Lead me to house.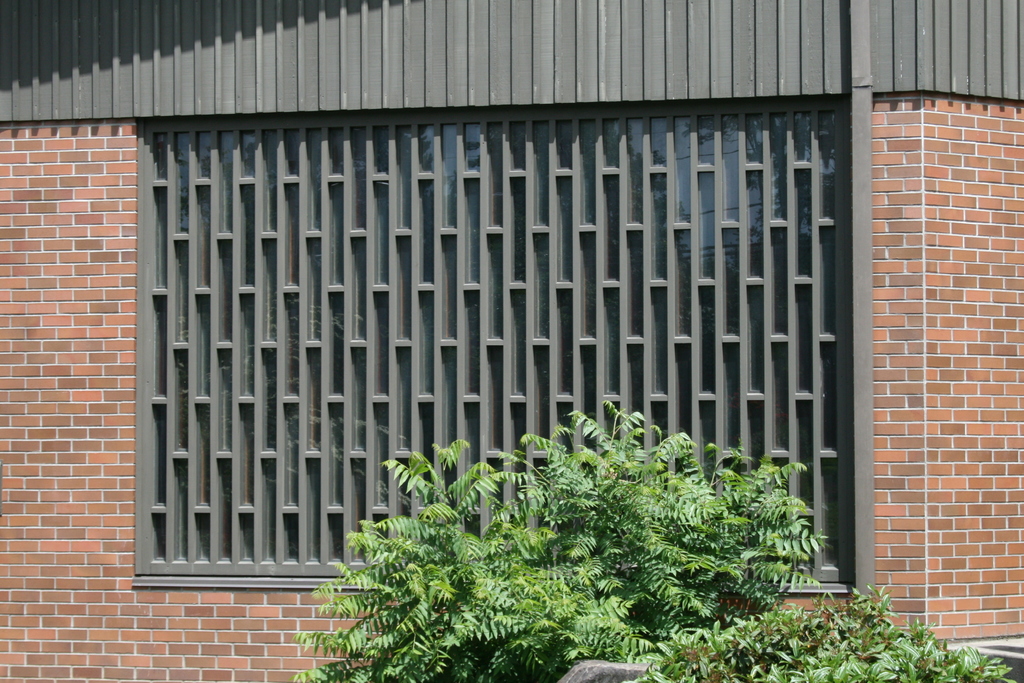
Lead to Rect(0, 0, 1023, 682).
